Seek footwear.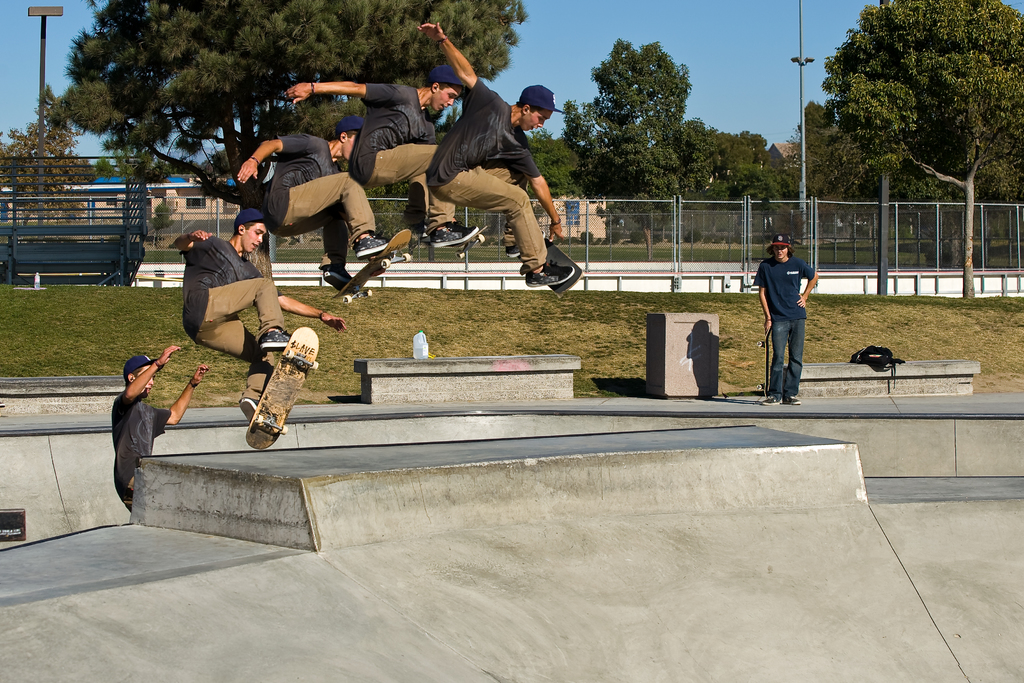
<box>505,247,518,258</box>.
